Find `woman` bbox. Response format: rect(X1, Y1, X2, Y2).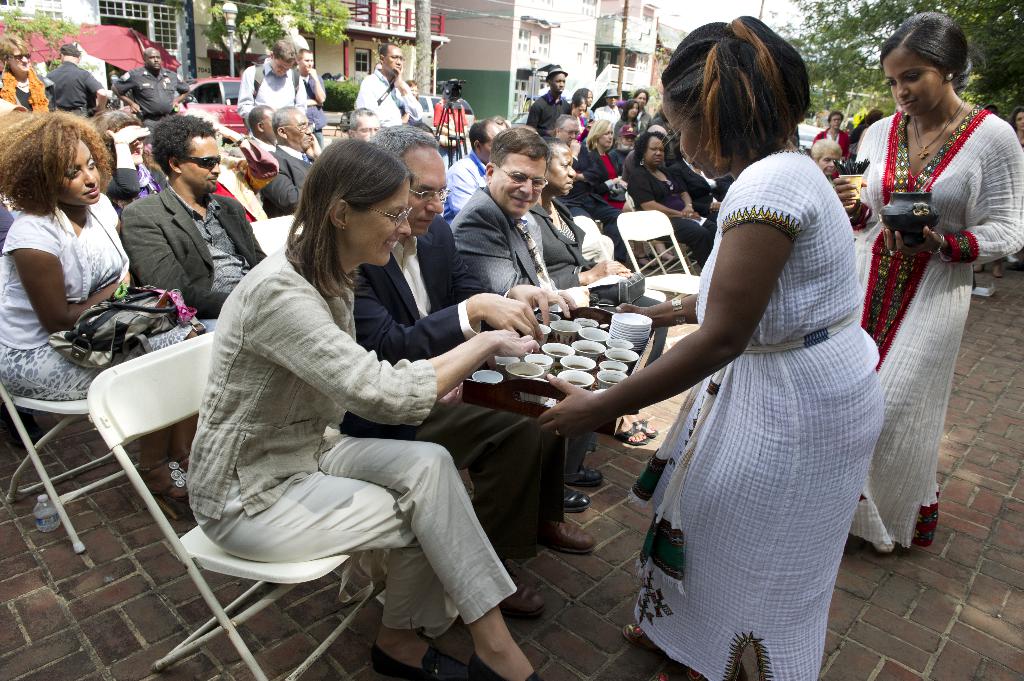
rect(575, 88, 594, 120).
